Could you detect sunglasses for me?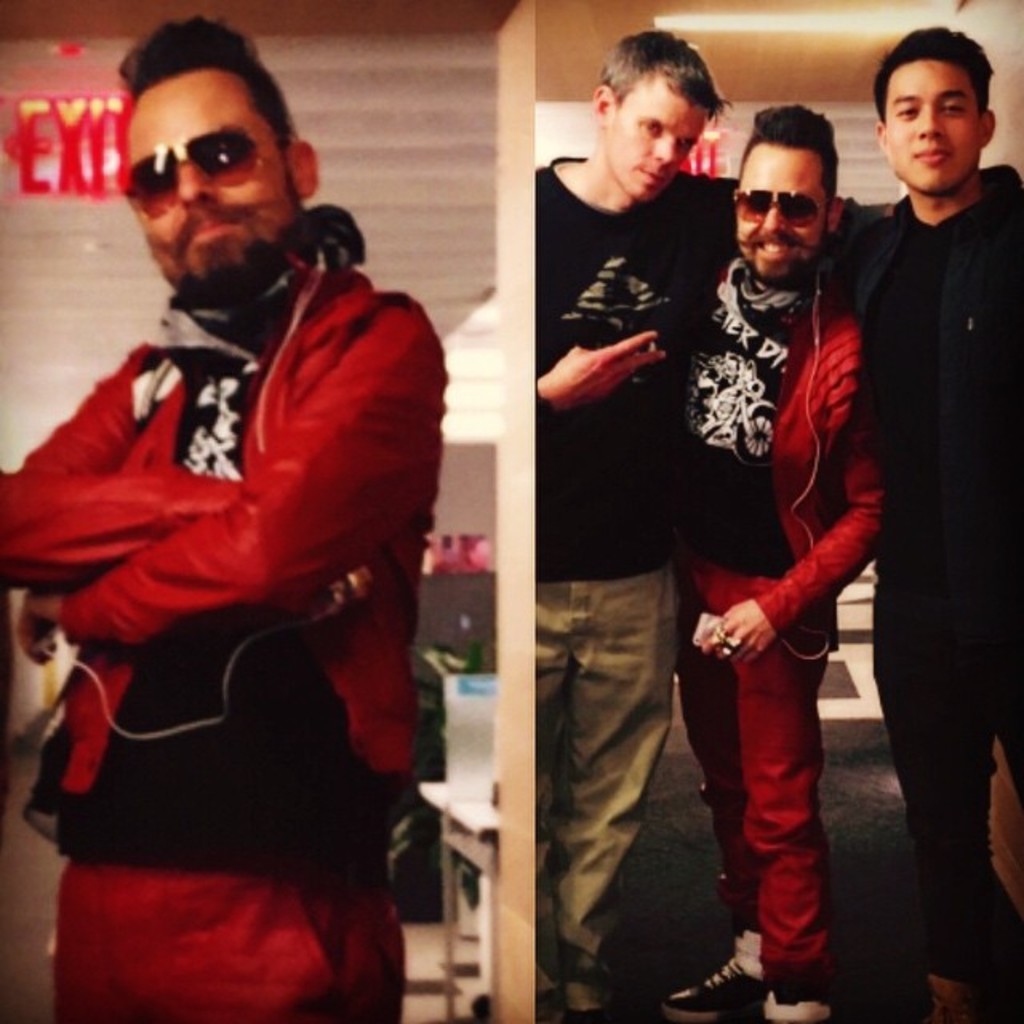
Detection result: box=[125, 126, 294, 222].
